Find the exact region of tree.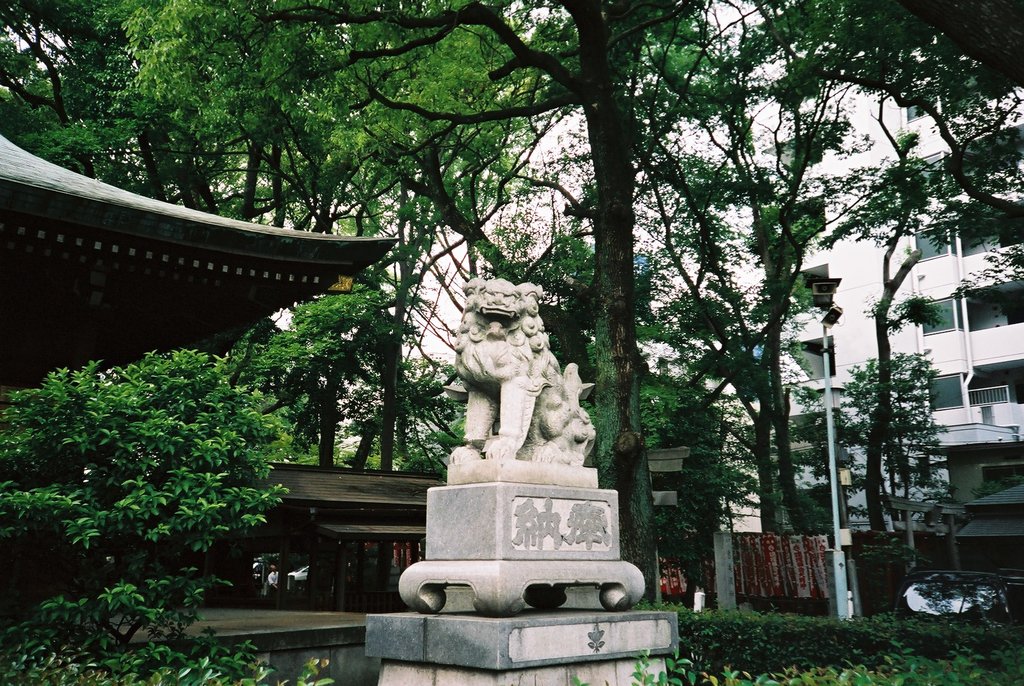
Exact region: {"left": 0, "top": 337, "right": 303, "bottom": 598}.
